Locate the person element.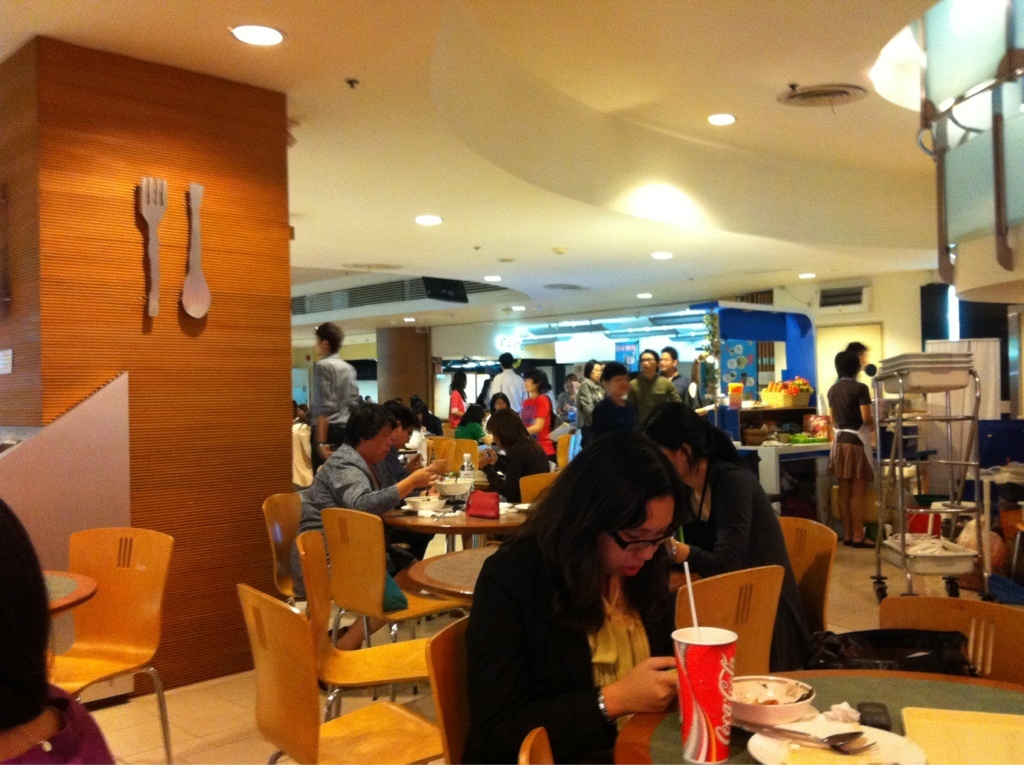
Element bbox: pyautogui.locateOnScreen(464, 430, 688, 764).
